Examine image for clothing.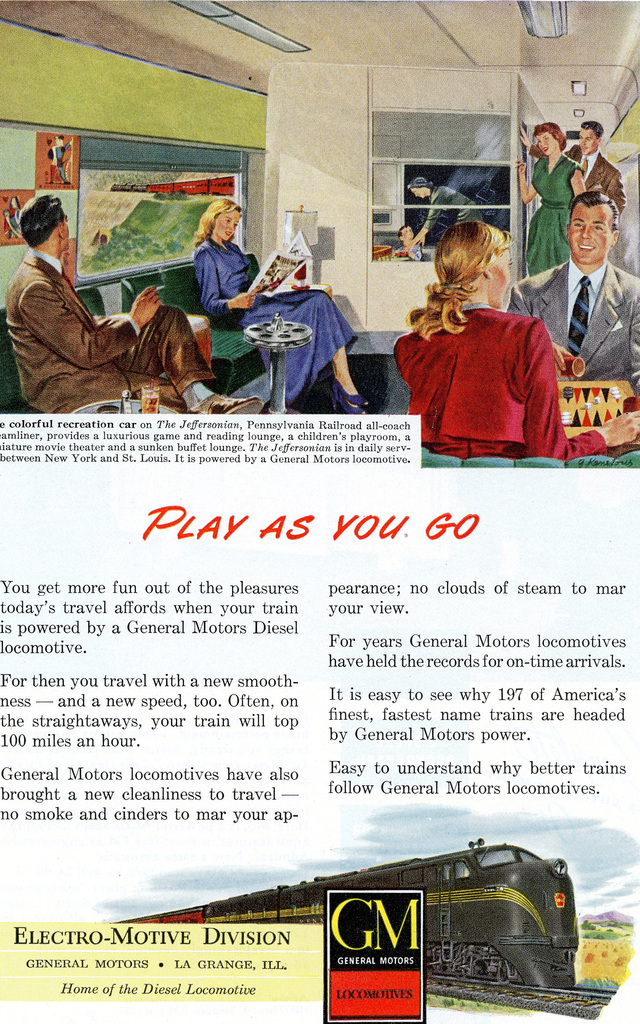
Examination result: crop(205, 227, 329, 388).
